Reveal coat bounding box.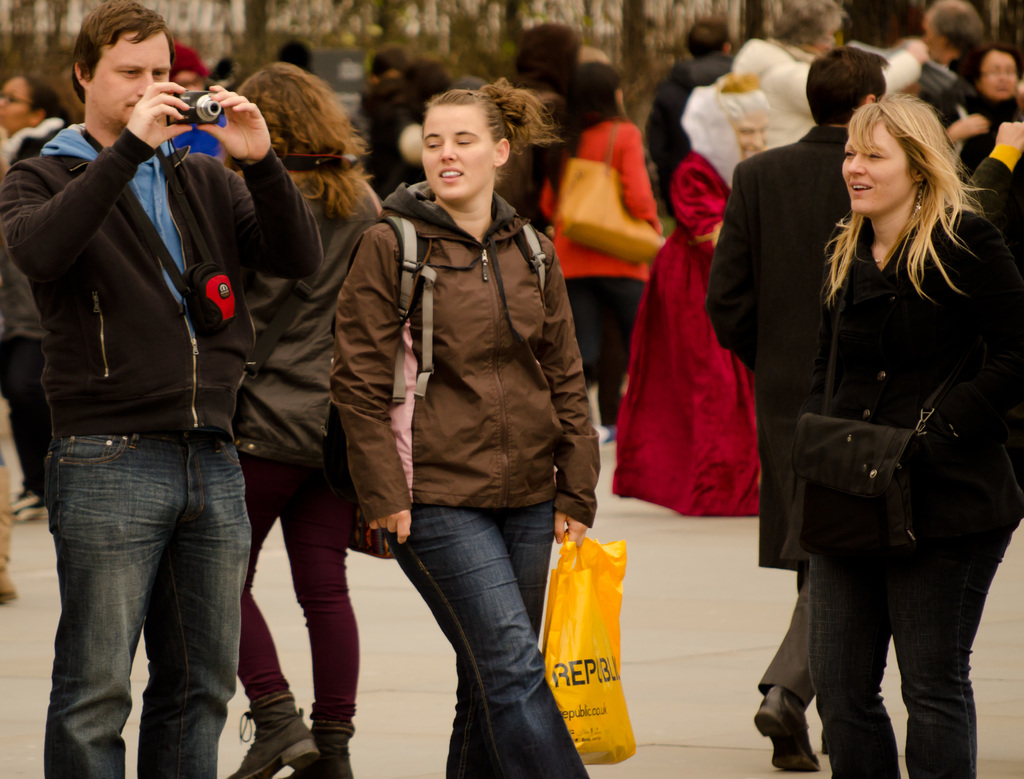
Revealed: (701,114,868,563).
